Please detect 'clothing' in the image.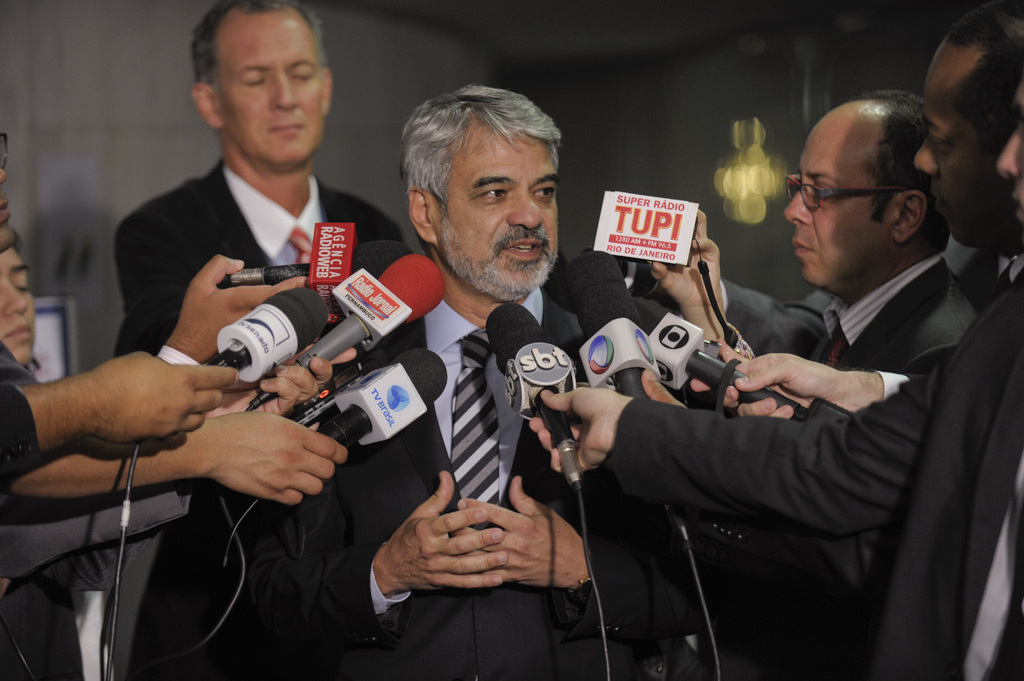
{"left": 961, "top": 248, "right": 1023, "bottom": 296}.
